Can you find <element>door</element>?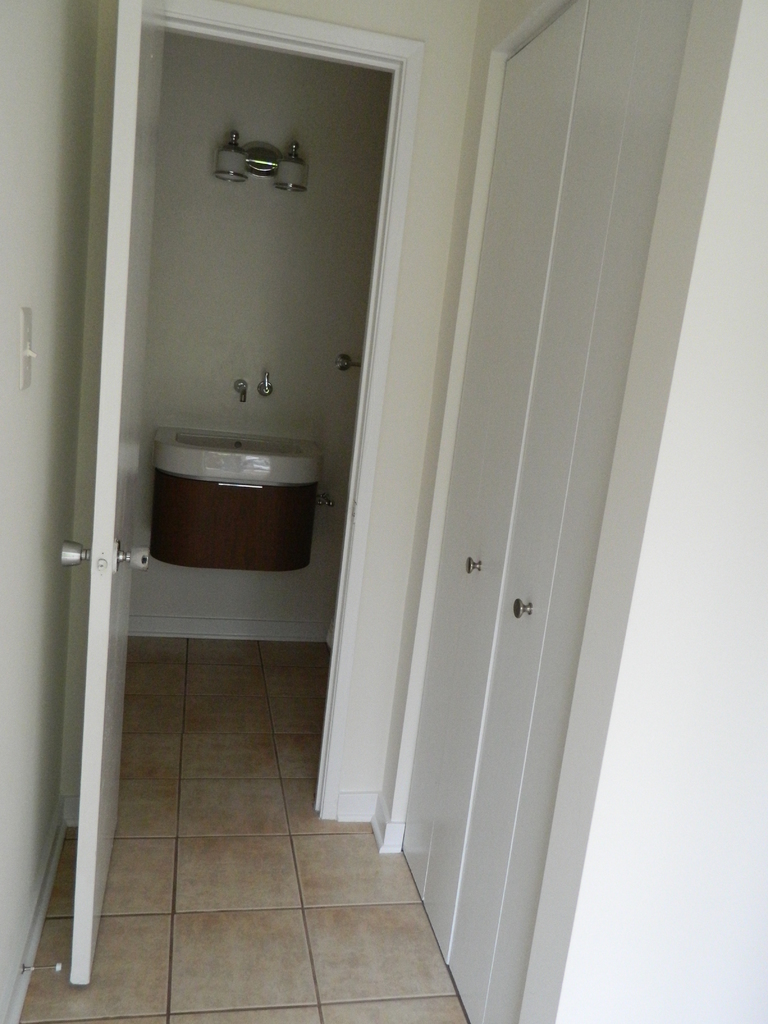
Yes, bounding box: 68/0/172/991.
